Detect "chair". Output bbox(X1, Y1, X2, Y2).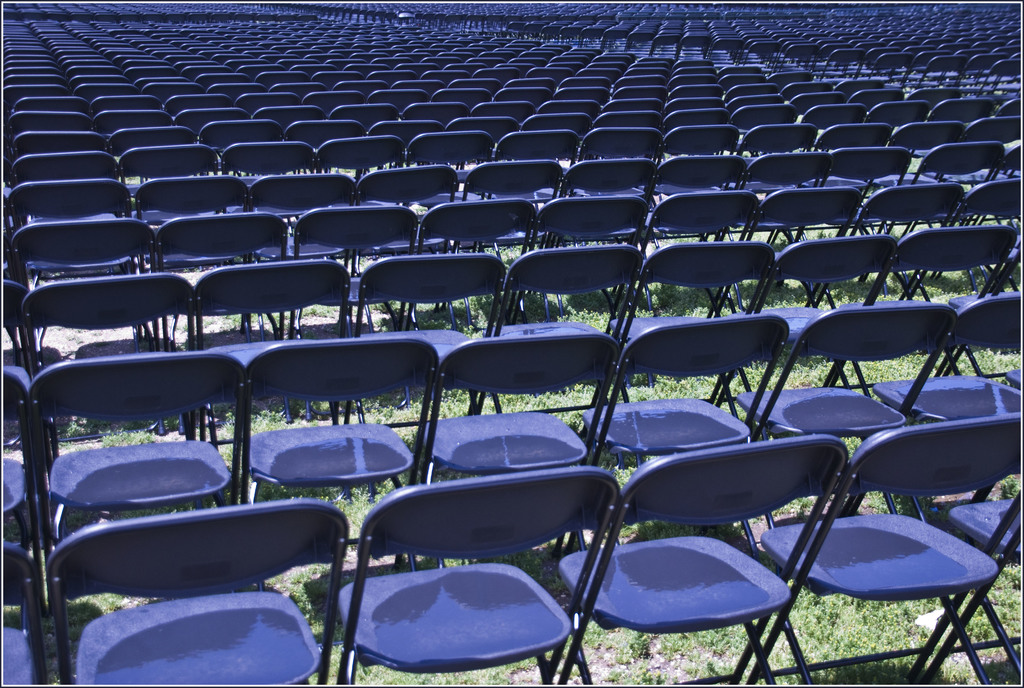
bbox(736, 404, 1009, 687).
